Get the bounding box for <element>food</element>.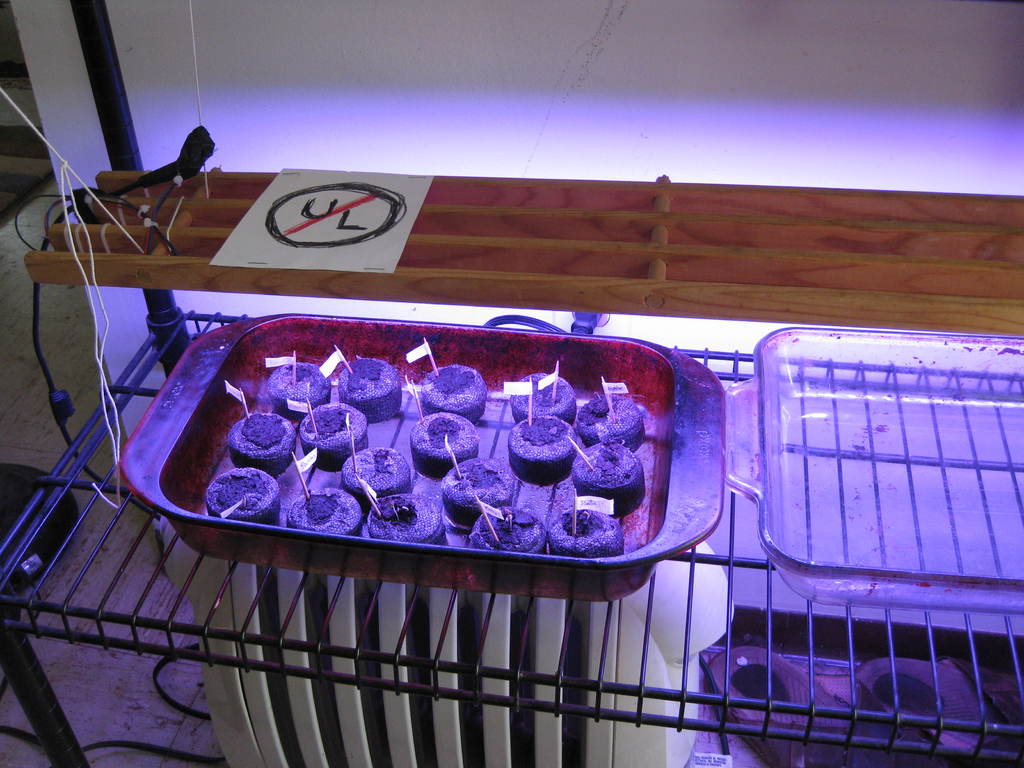
544,504,623,559.
